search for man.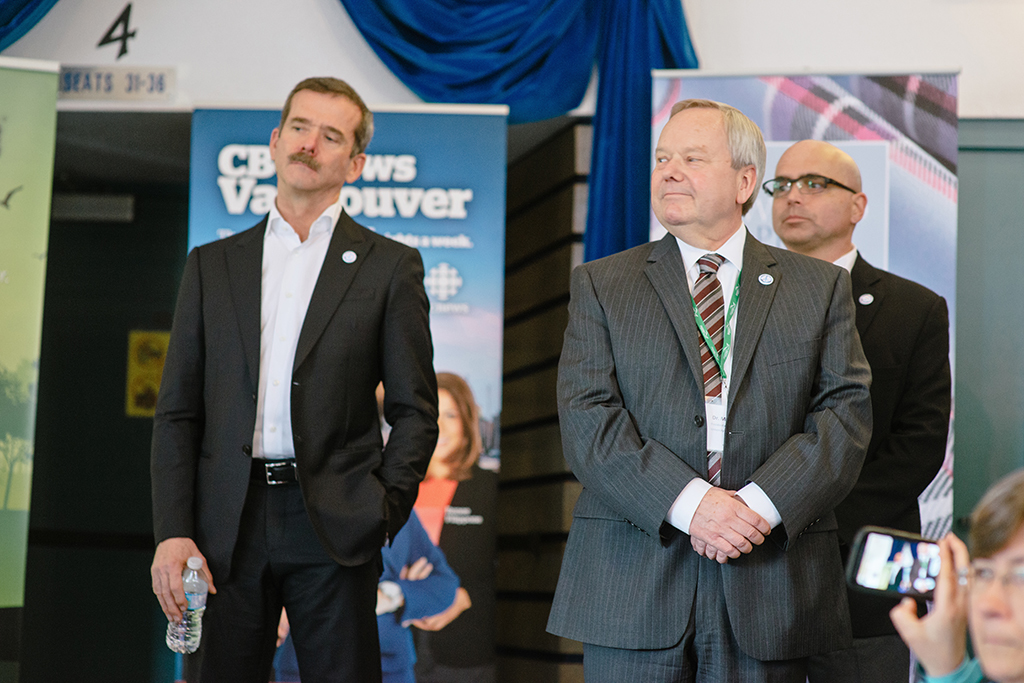
Found at bbox=(755, 135, 955, 682).
